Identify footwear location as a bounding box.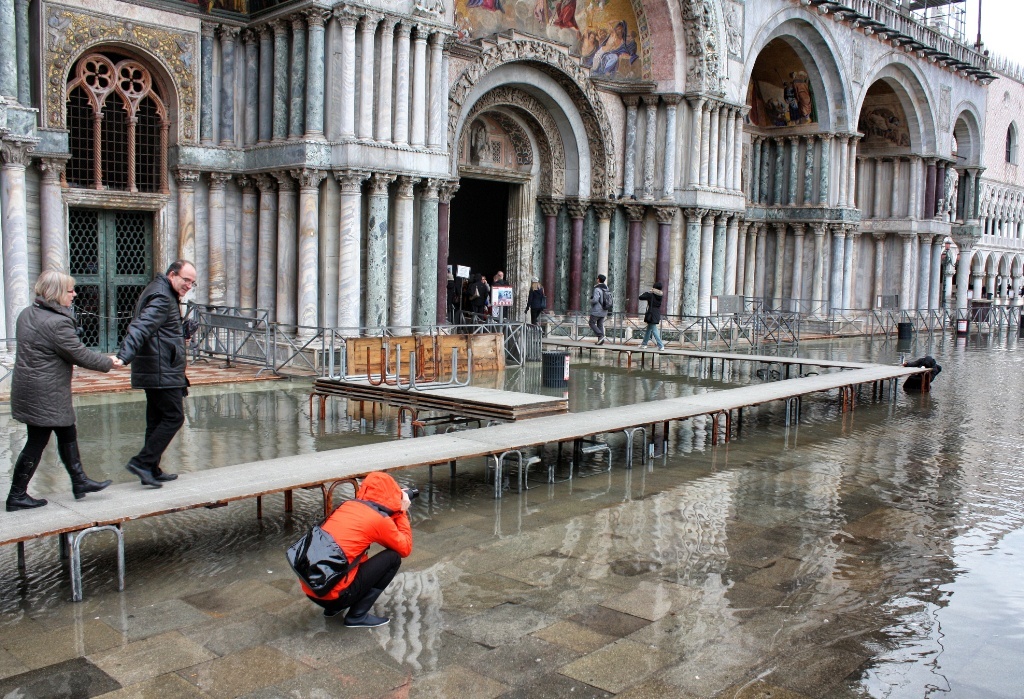
<bbox>57, 440, 113, 501</bbox>.
